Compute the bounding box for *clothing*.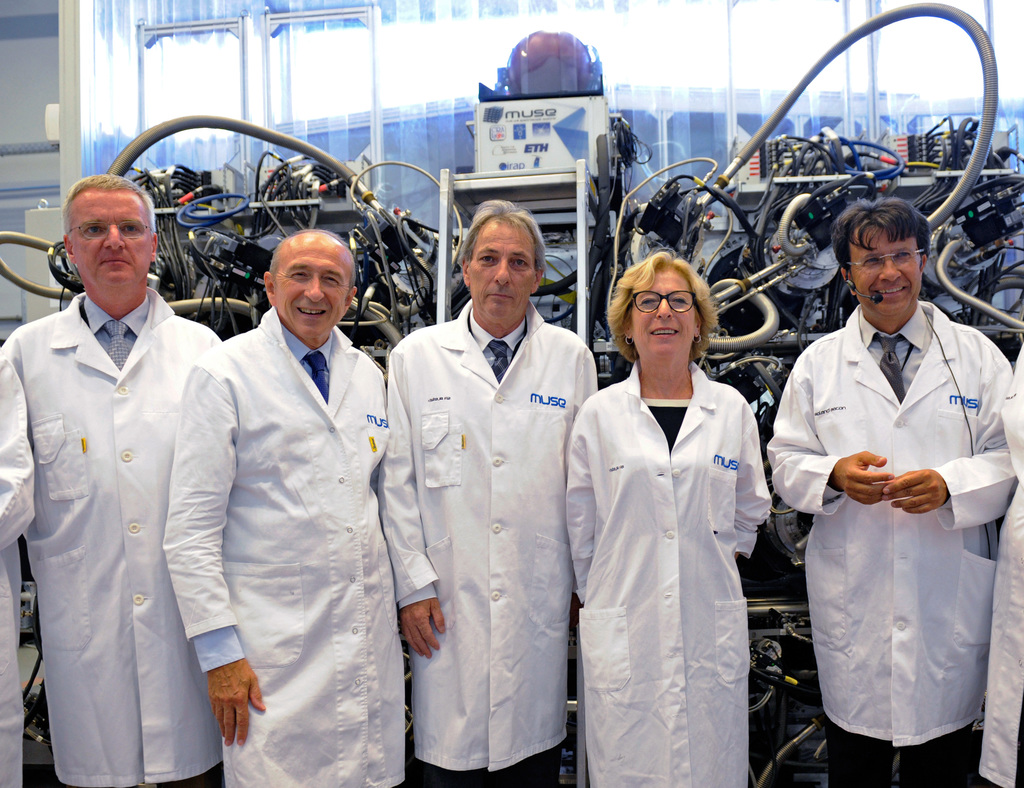
region(0, 339, 36, 787).
